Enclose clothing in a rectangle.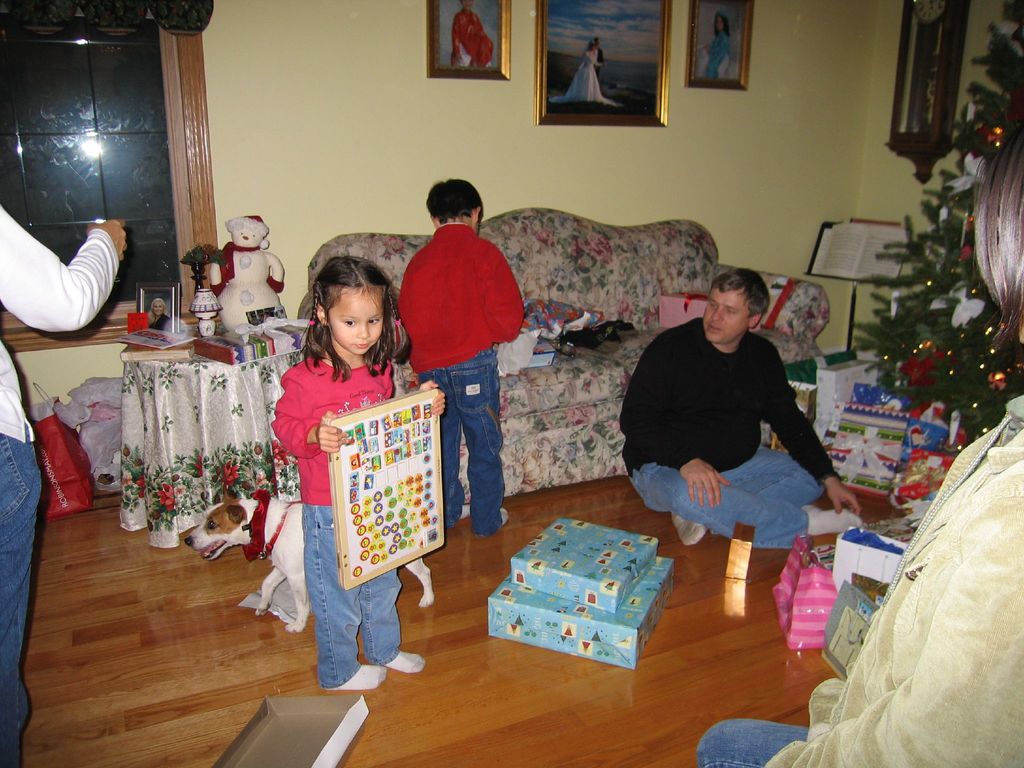
x1=703, y1=24, x2=732, y2=88.
